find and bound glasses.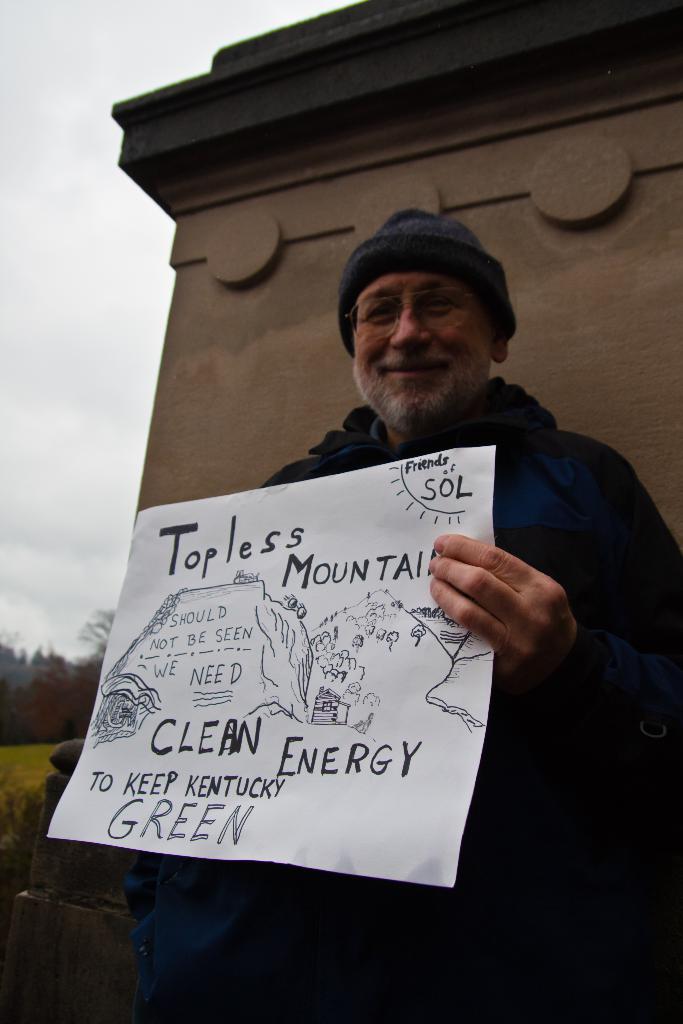
Bound: pyautogui.locateOnScreen(342, 294, 500, 336).
